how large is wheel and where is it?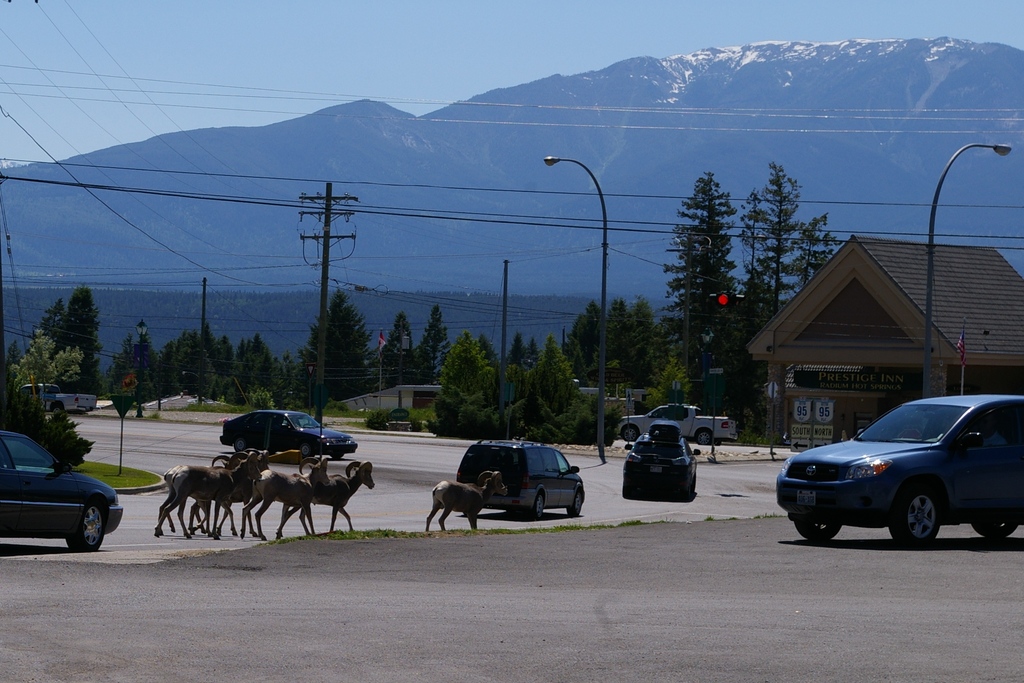
Bounding box: Rect(890, 488, 943, 544).
